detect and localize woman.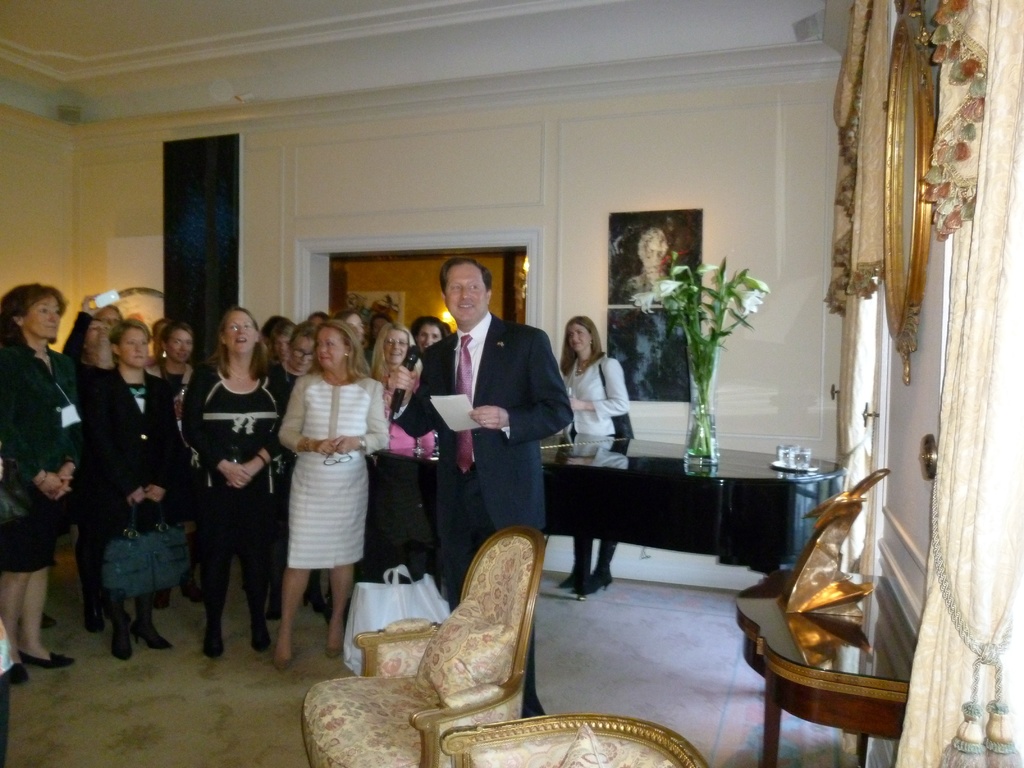
Localized at [97,321,170,660].
